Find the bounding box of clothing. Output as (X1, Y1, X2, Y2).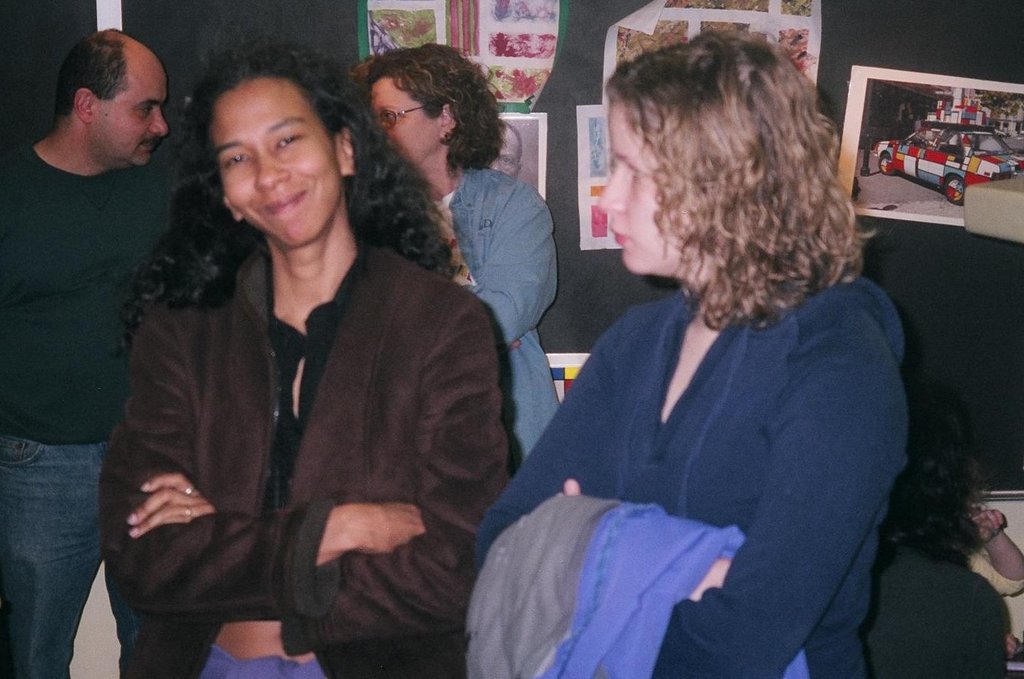
(433, 158, 561, 456).
